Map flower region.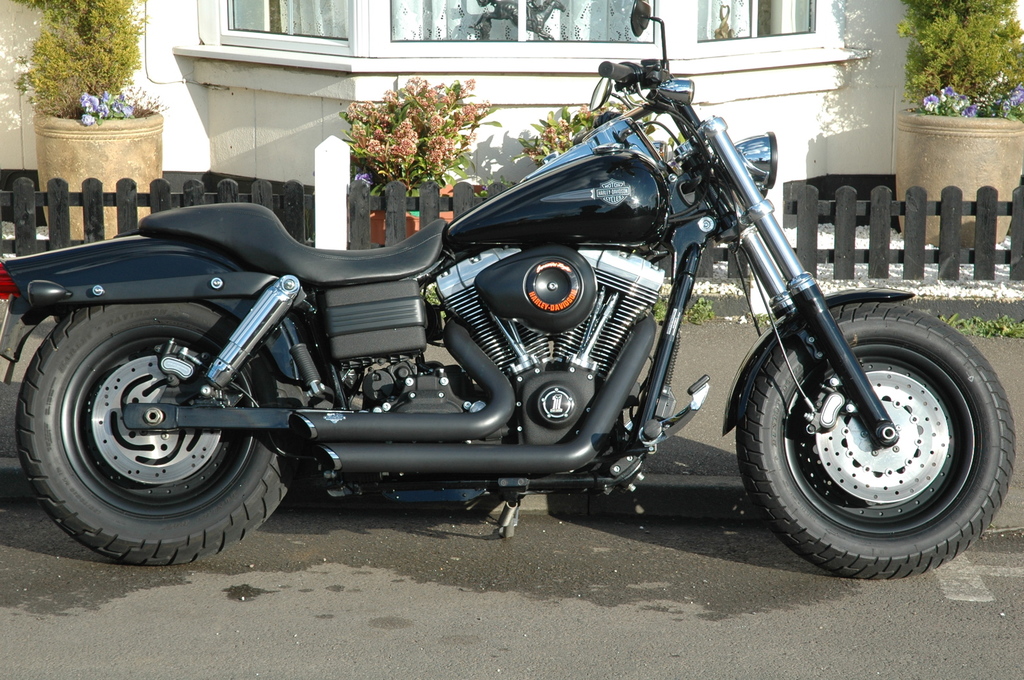
Mapped to crop(83, 115, 94, 125).
